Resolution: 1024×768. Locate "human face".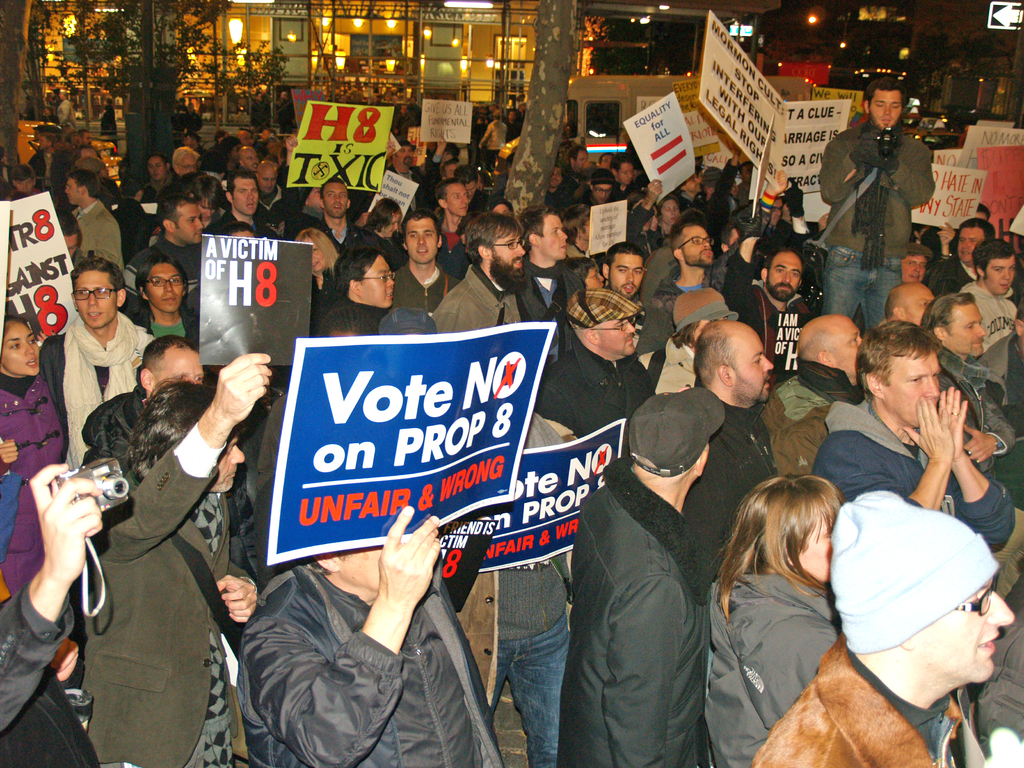
882/349/940/429.
